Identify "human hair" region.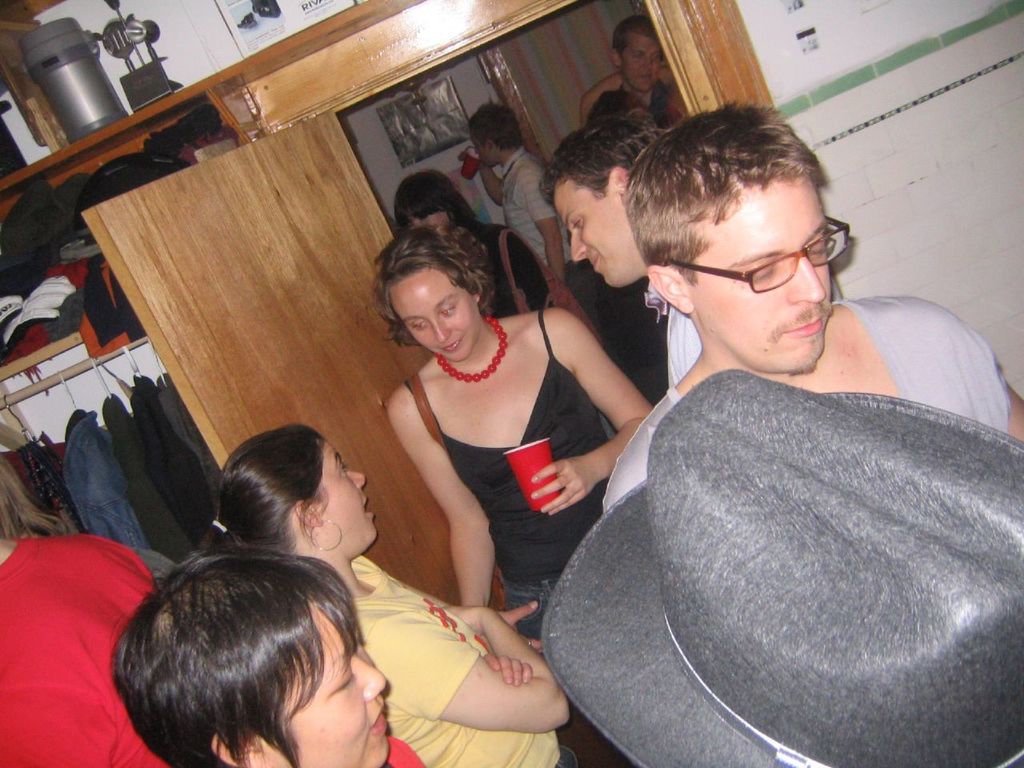
Region: <region>0, 451, 66, 538</region>.
